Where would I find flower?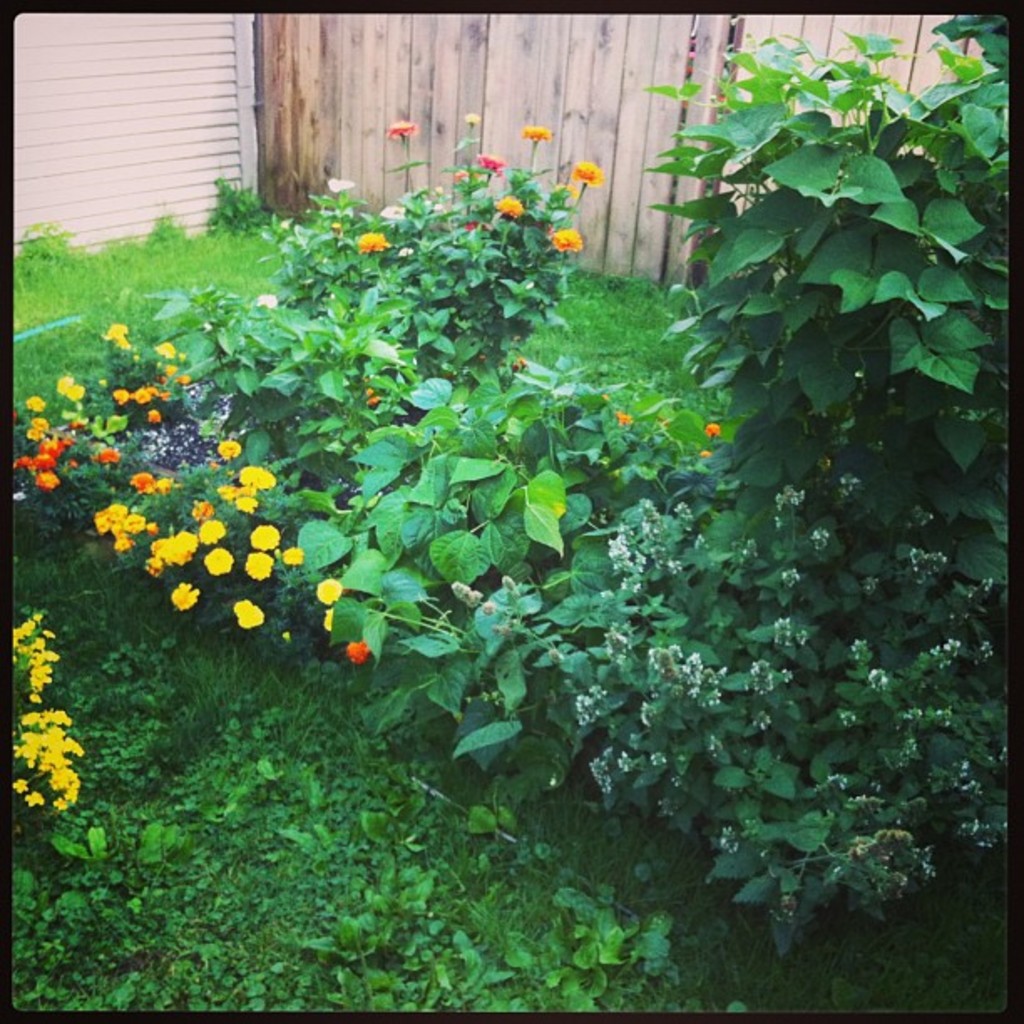
At BBox(197, 517, 224, 549).
